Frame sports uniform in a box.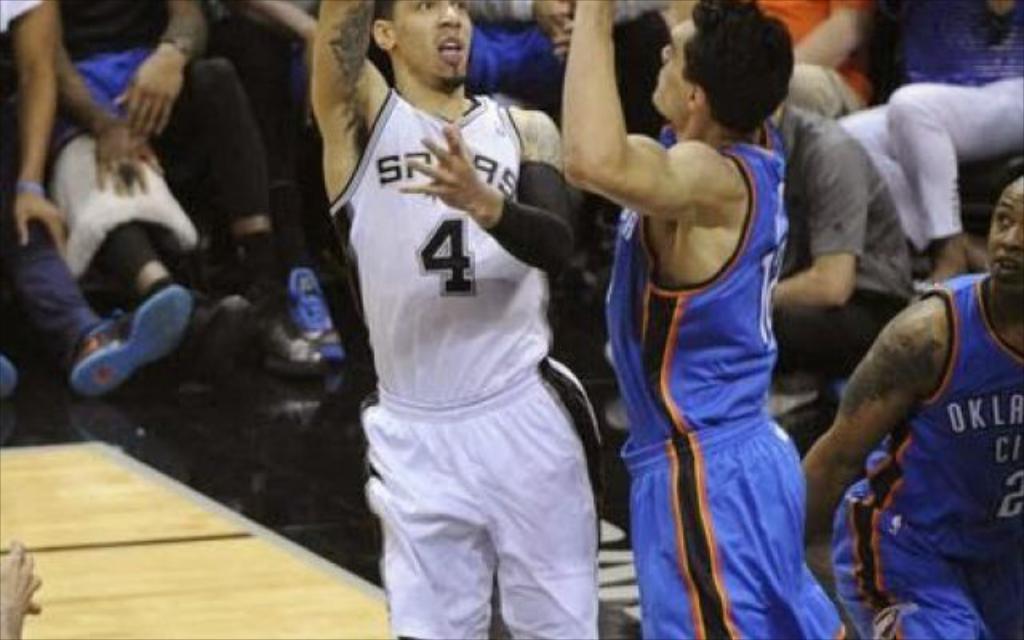
<bbox>310, 32, 600, 621</bbox>.
